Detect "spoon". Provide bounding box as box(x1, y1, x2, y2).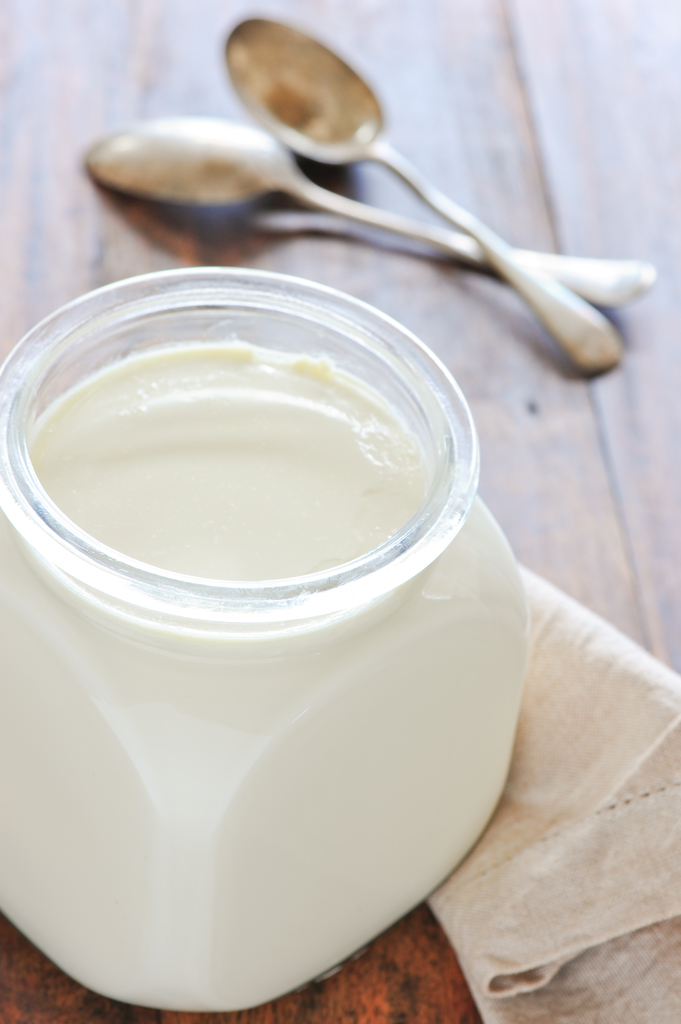
box(223, 15, 621, 390).
